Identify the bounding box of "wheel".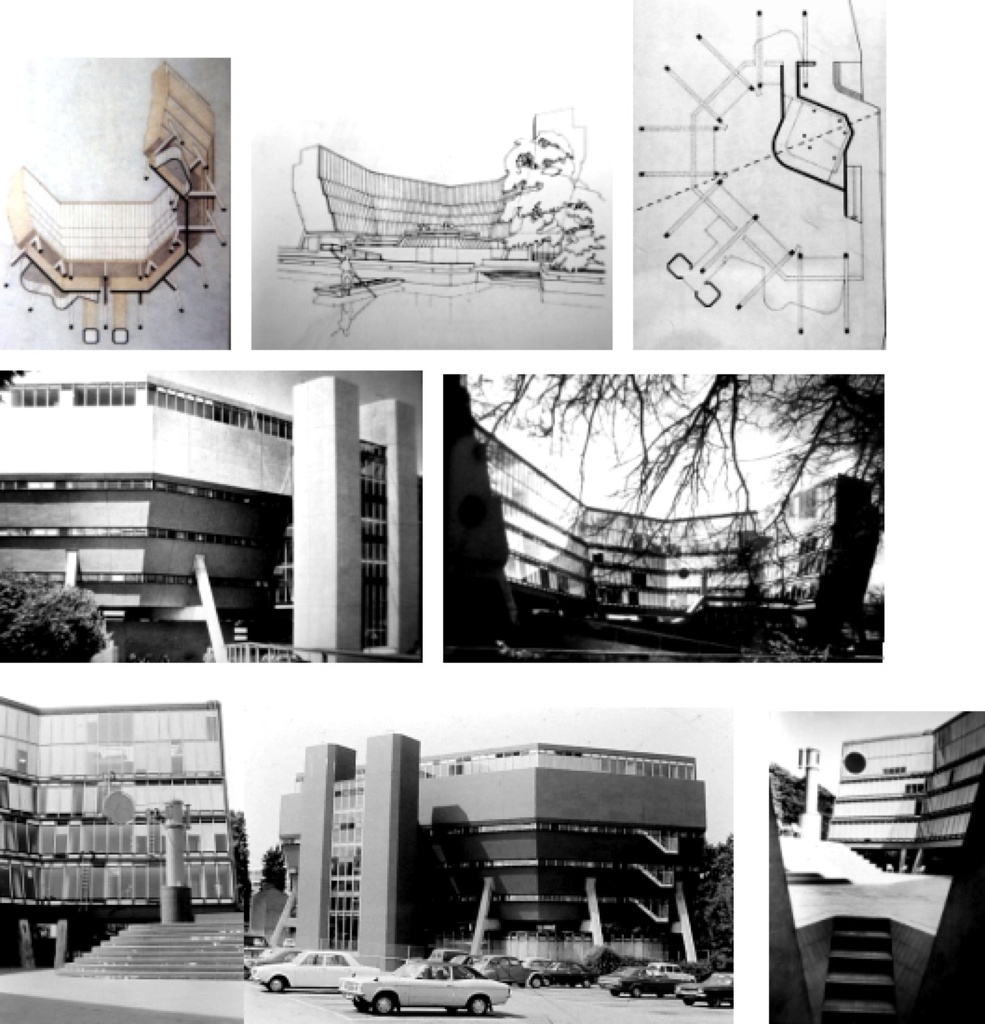
BBox(370, 991, 399, 1018).
